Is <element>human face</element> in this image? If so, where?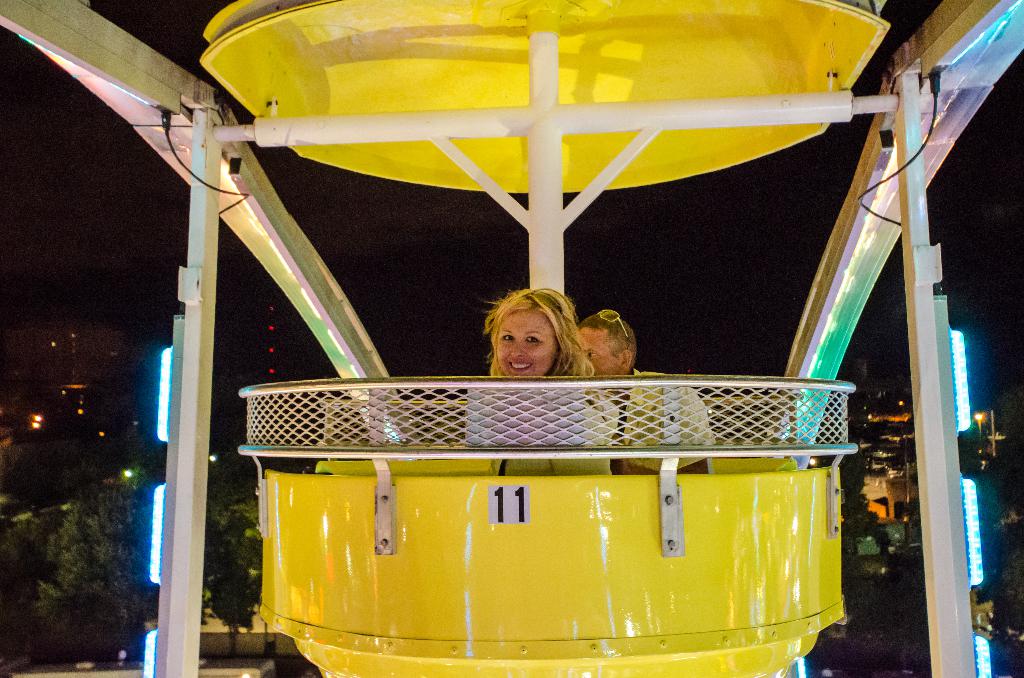
Yes, at (x1=584, y1=331, x2=626, y2=374).
